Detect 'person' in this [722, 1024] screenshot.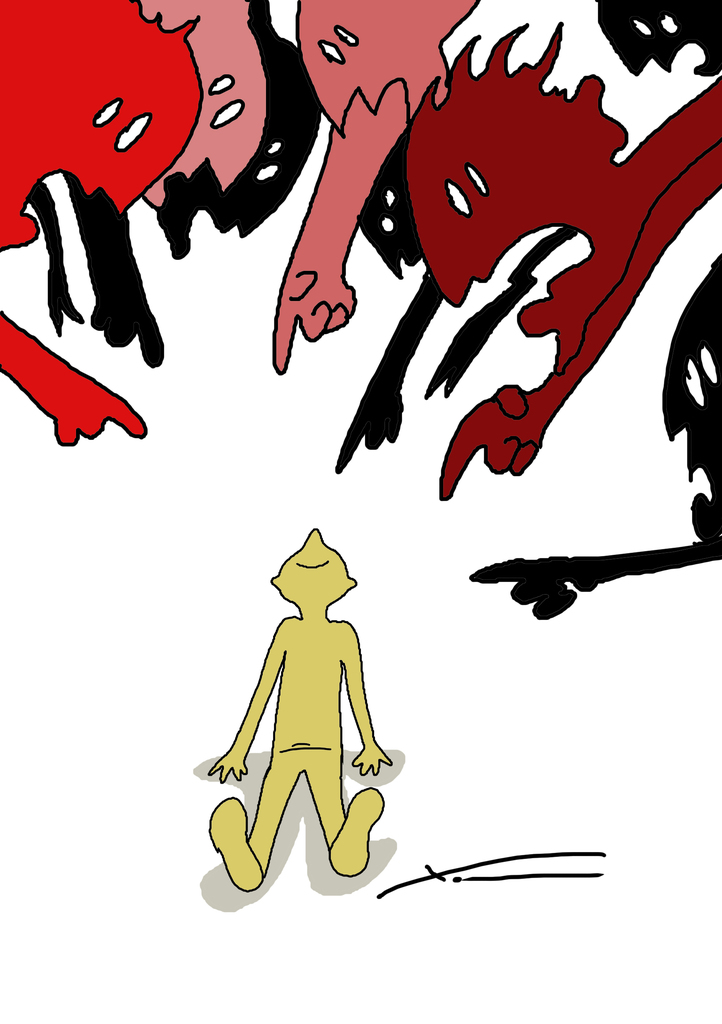
Detection: box=[199, 521, 377, 895].
